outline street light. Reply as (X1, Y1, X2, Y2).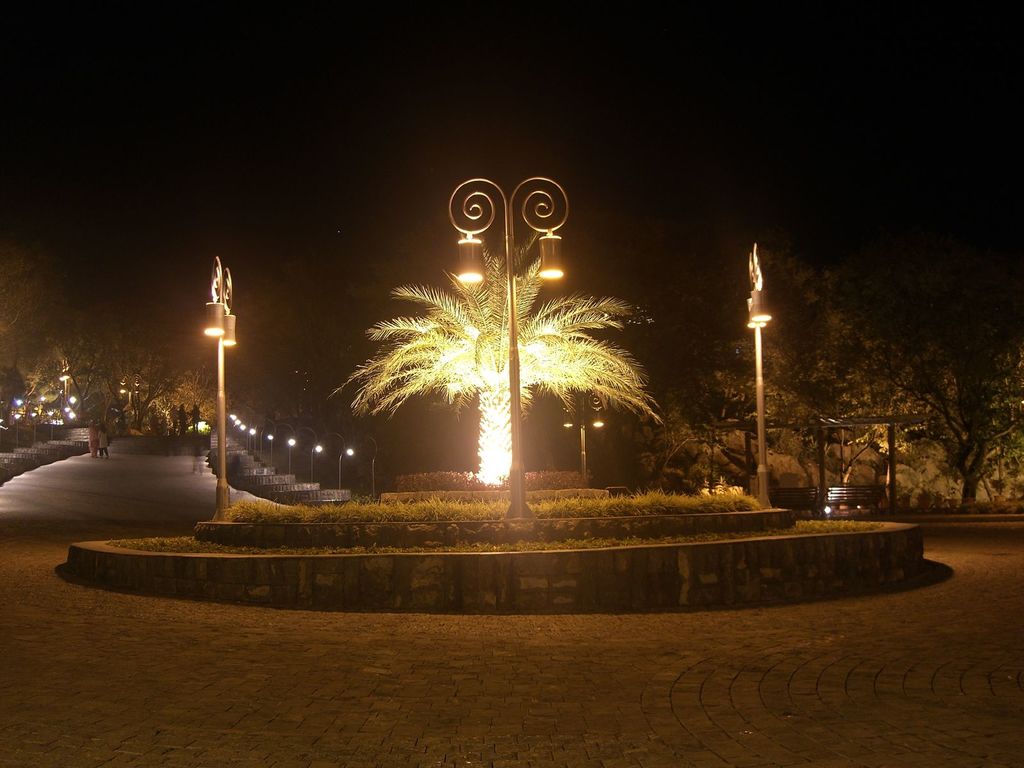
(740, 237, 778, 511).
